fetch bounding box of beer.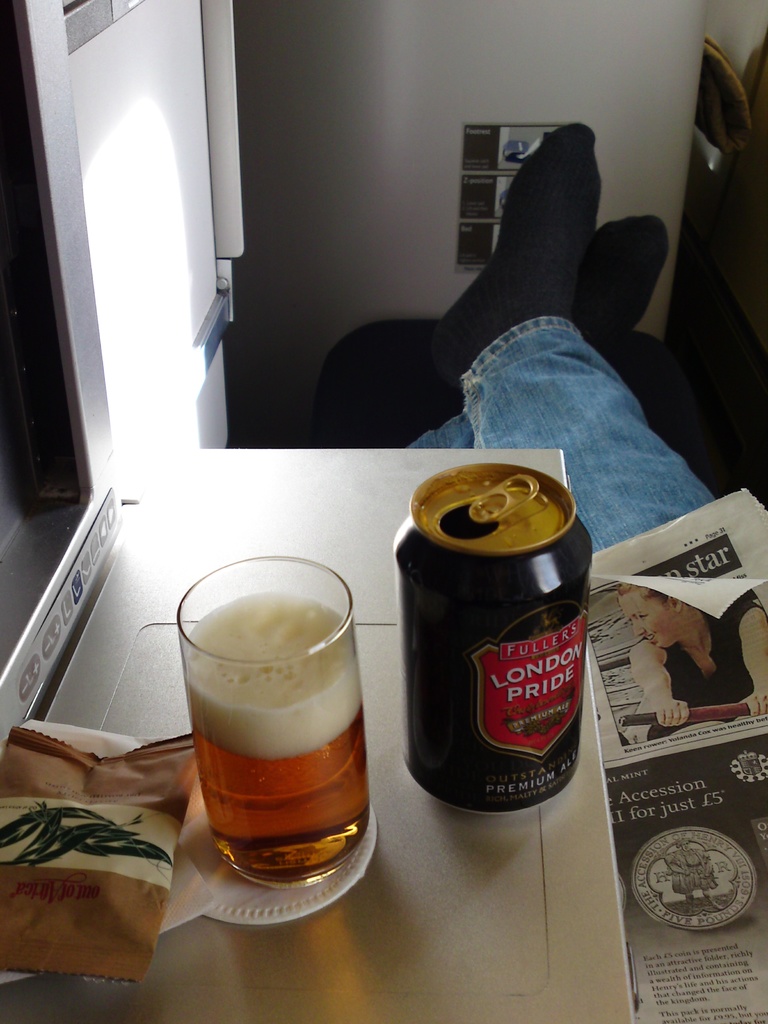
Bbox: <bbox>173, 572, 381, 899</bbox>.
